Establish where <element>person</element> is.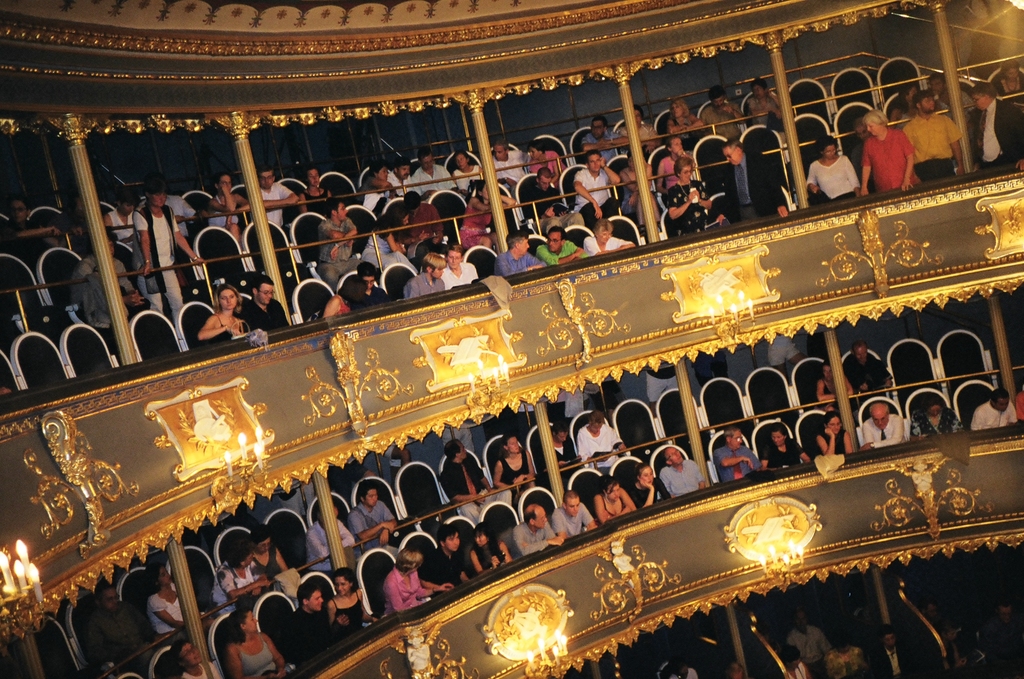
Established at (left=238, top=275, right=292, bottom=336).
